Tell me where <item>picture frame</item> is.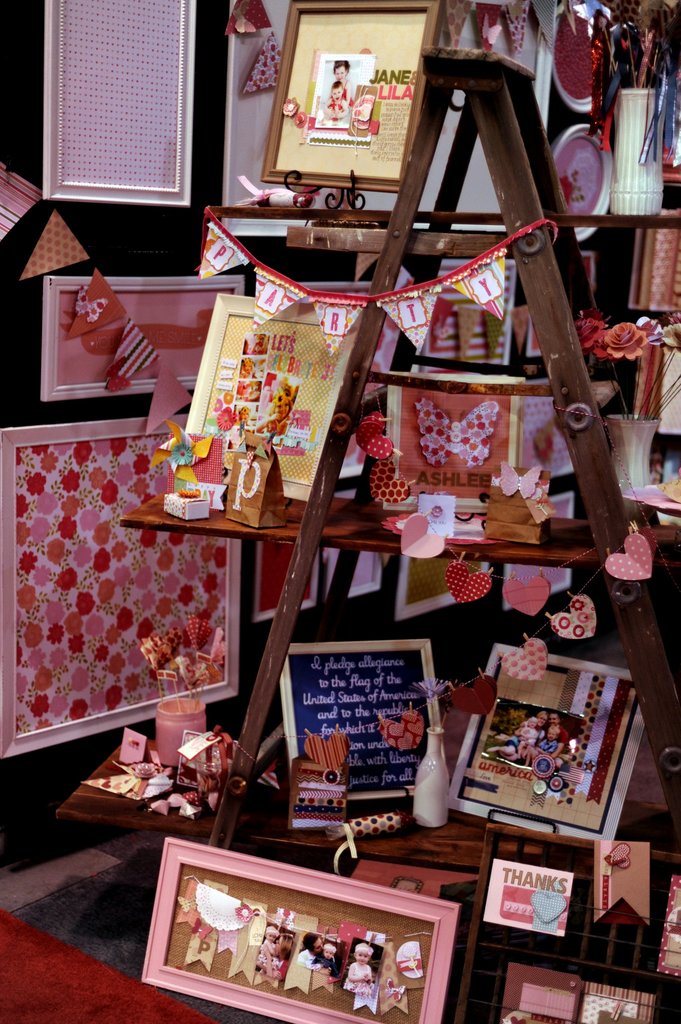
<item>picture frame</item> is at [258, 0, 444, 192].
